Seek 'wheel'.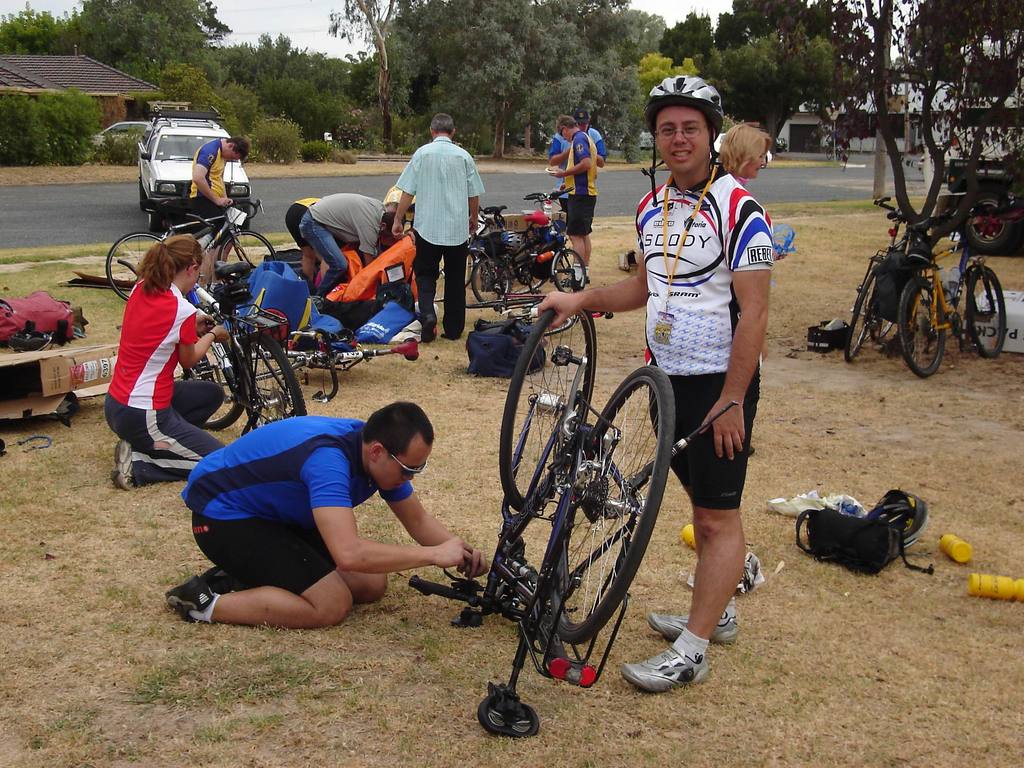
(140, 179, 148, 209).
